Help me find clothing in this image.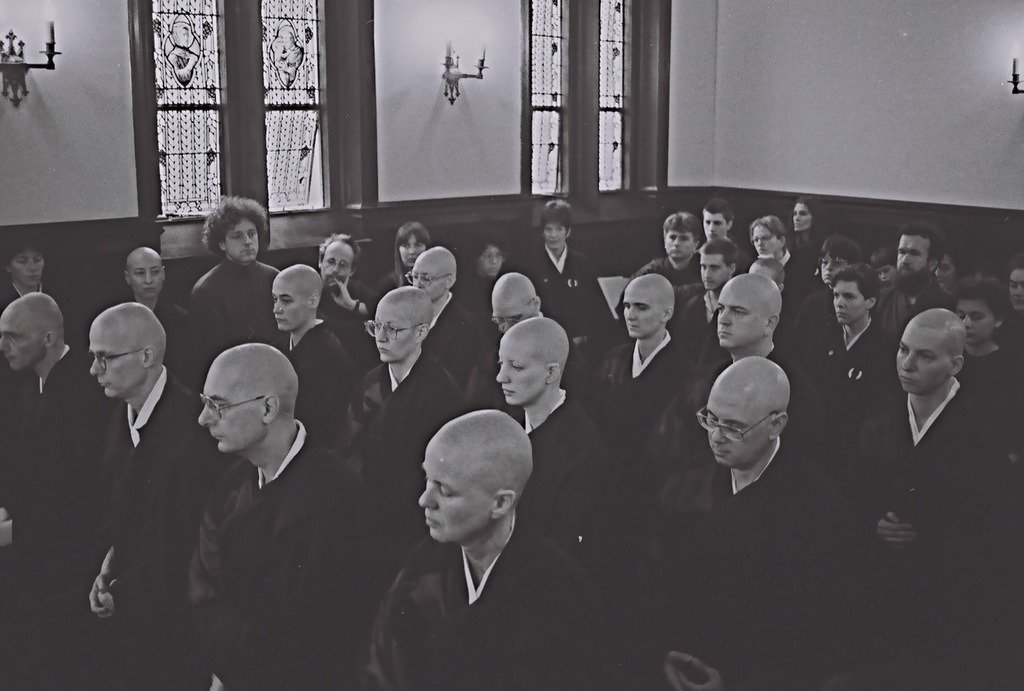
Found it: [x1=274, y1=317, x2=356, y2=424].
